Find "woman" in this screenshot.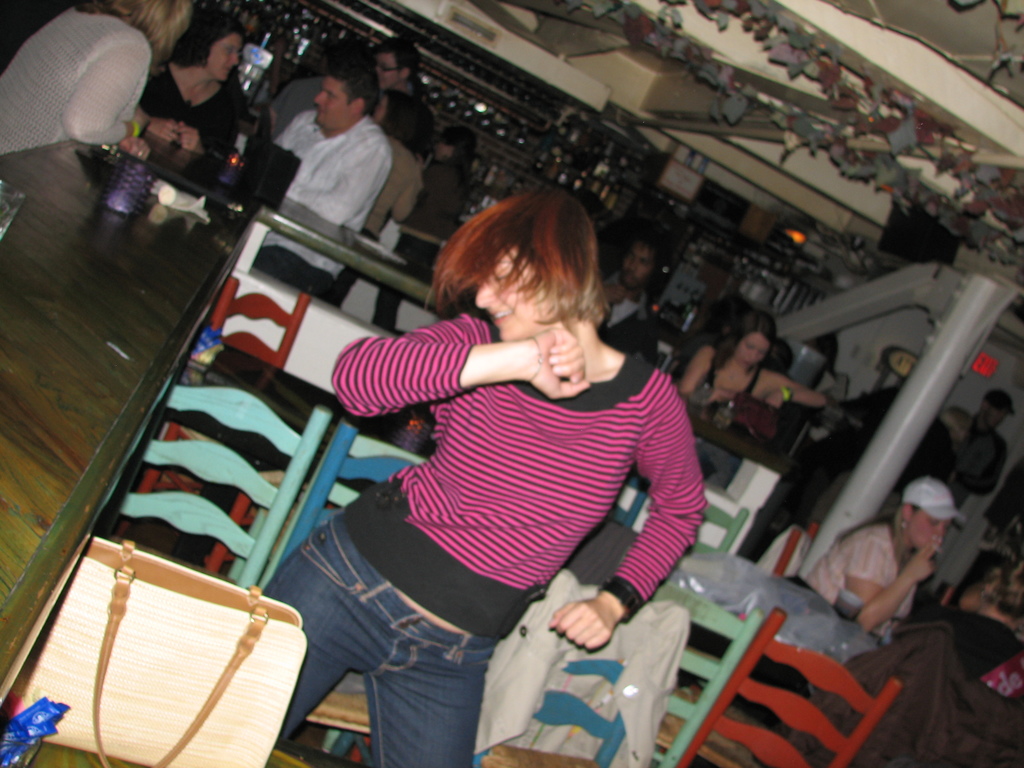
The bounding box for "woman" is (675, 307, 833, 433).
